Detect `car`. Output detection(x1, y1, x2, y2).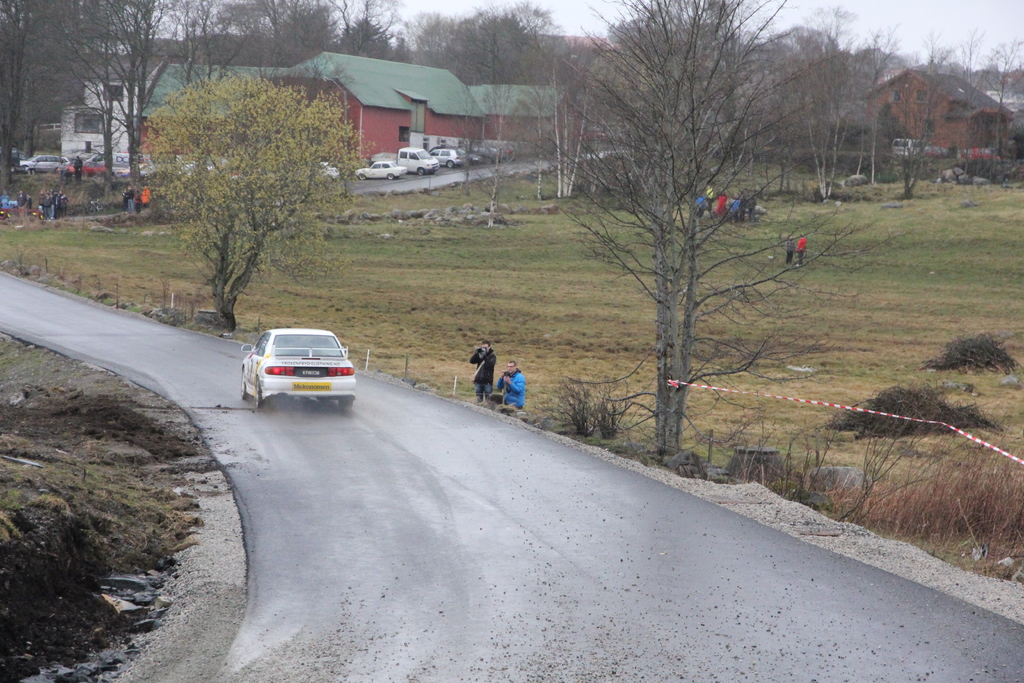
detection(480, 147, 508, 160).
